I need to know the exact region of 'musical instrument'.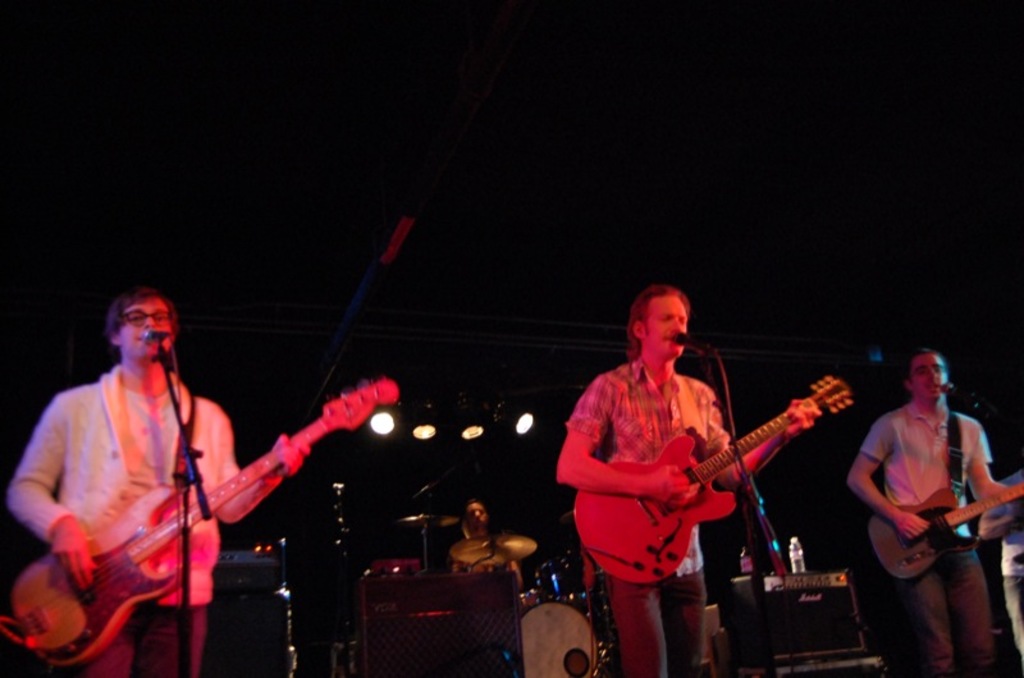
Region: <bbox>595, 336, 870, 578</bbox>.
